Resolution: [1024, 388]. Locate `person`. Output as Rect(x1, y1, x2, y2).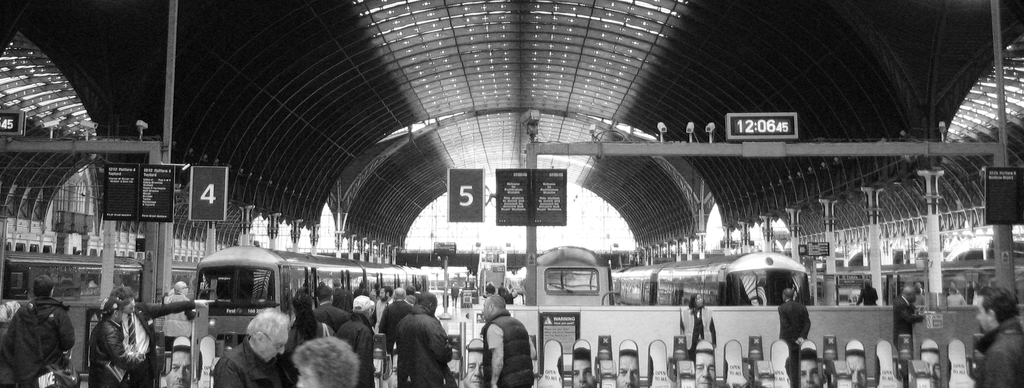
Rect(895, 287, 931, 359).
